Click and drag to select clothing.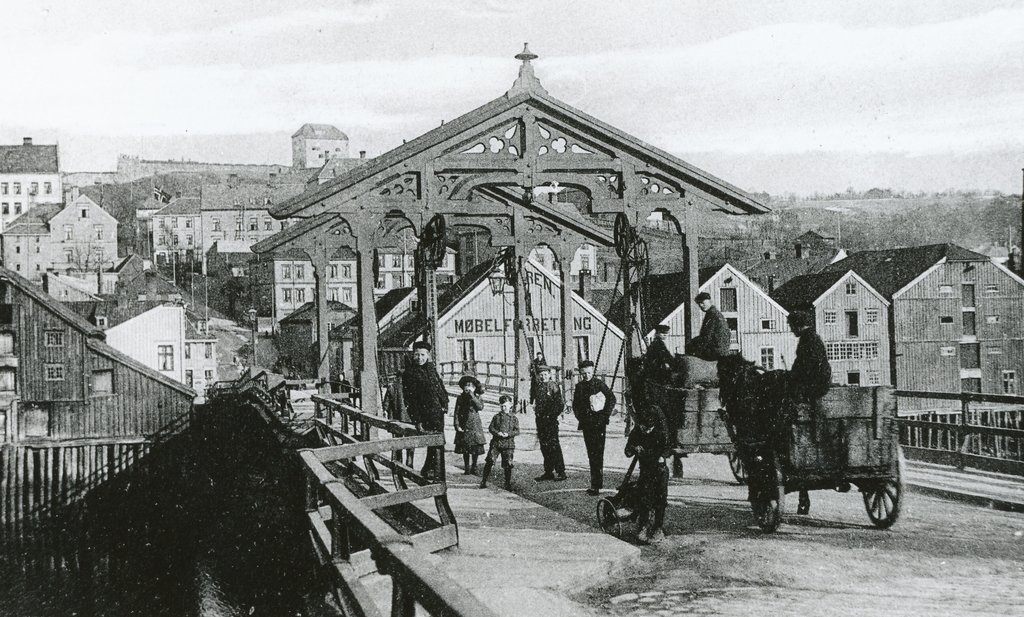
Selection: [x1=479, y1=406, x2=522, y2=477].
